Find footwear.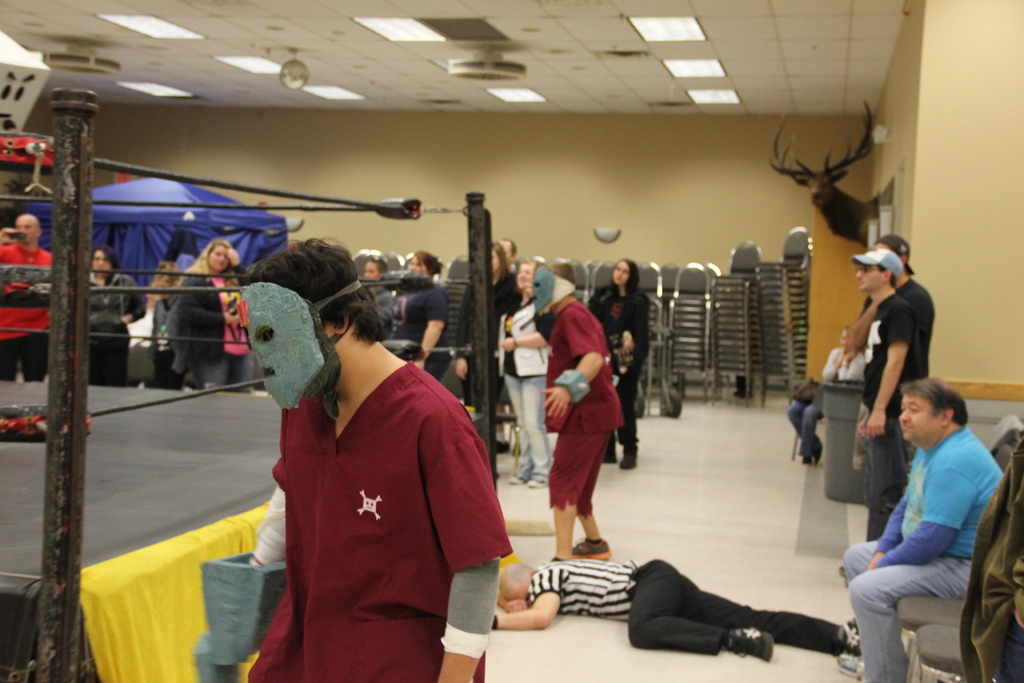
[607, 433, 617, 463].
